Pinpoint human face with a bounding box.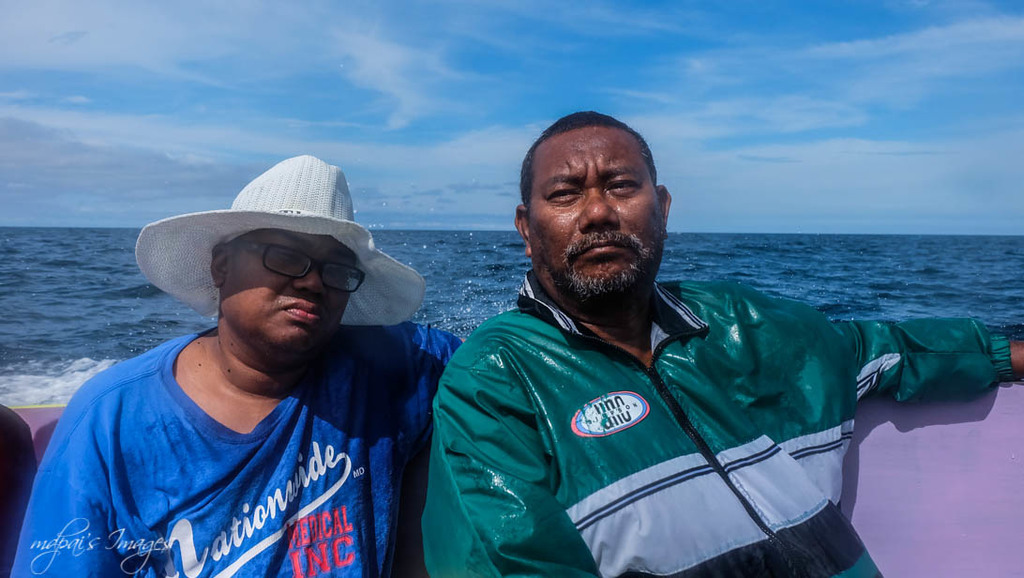
select_region(217, 221, 353, 364).
